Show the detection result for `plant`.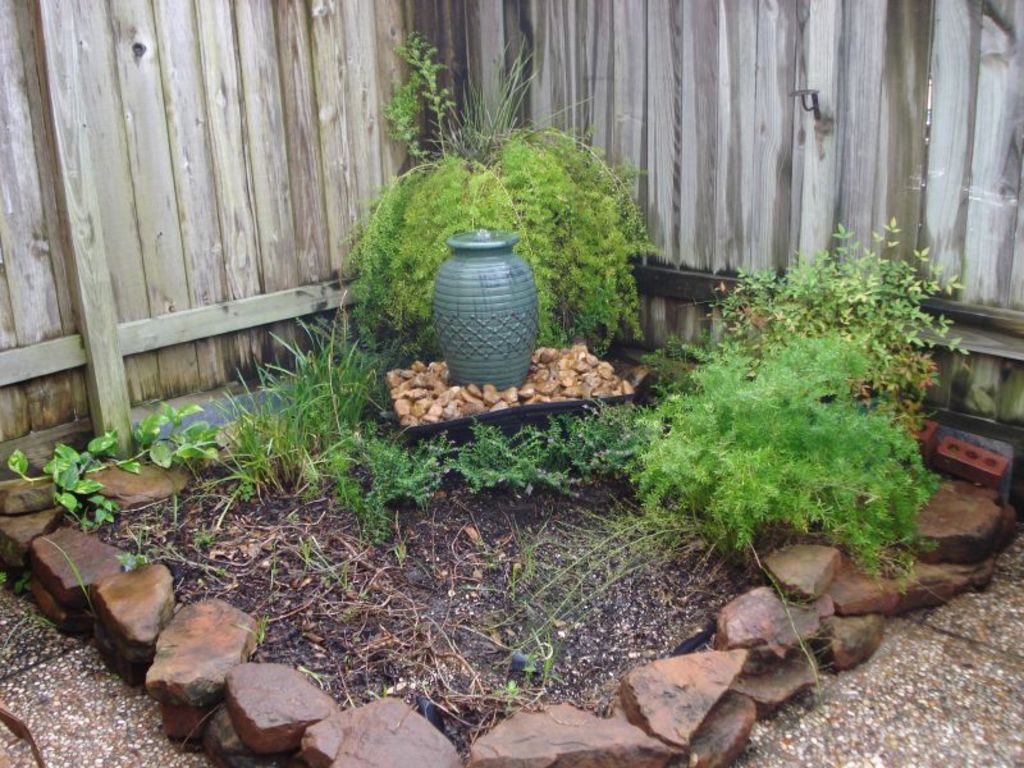
rect(504, 521, 554, 602).
